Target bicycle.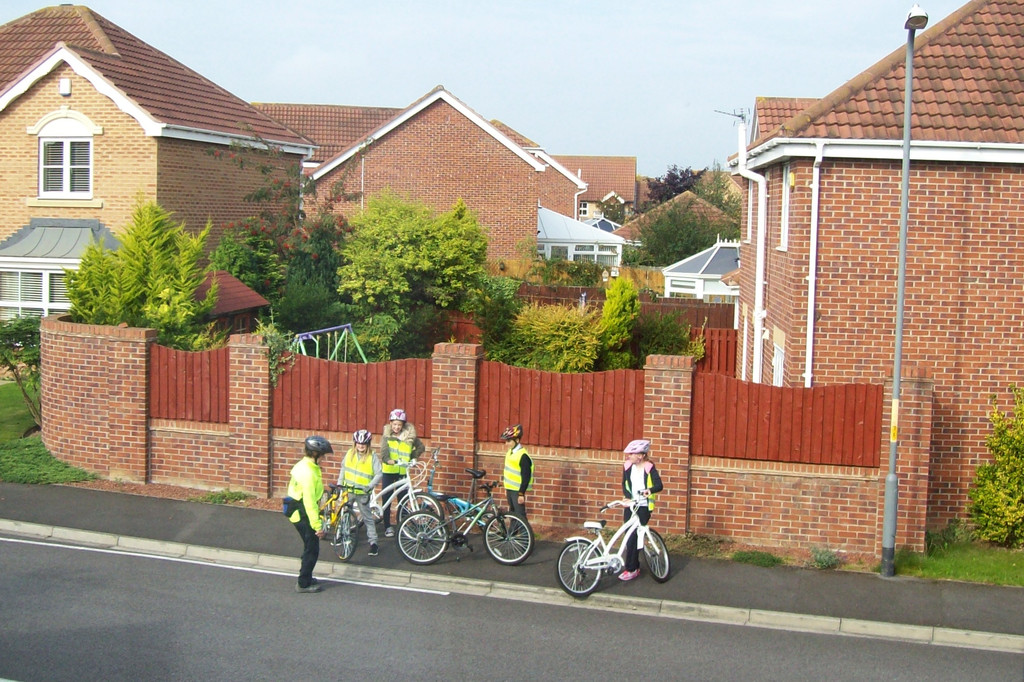
Target region: left=564, top=496, right=676, bottom=603.
